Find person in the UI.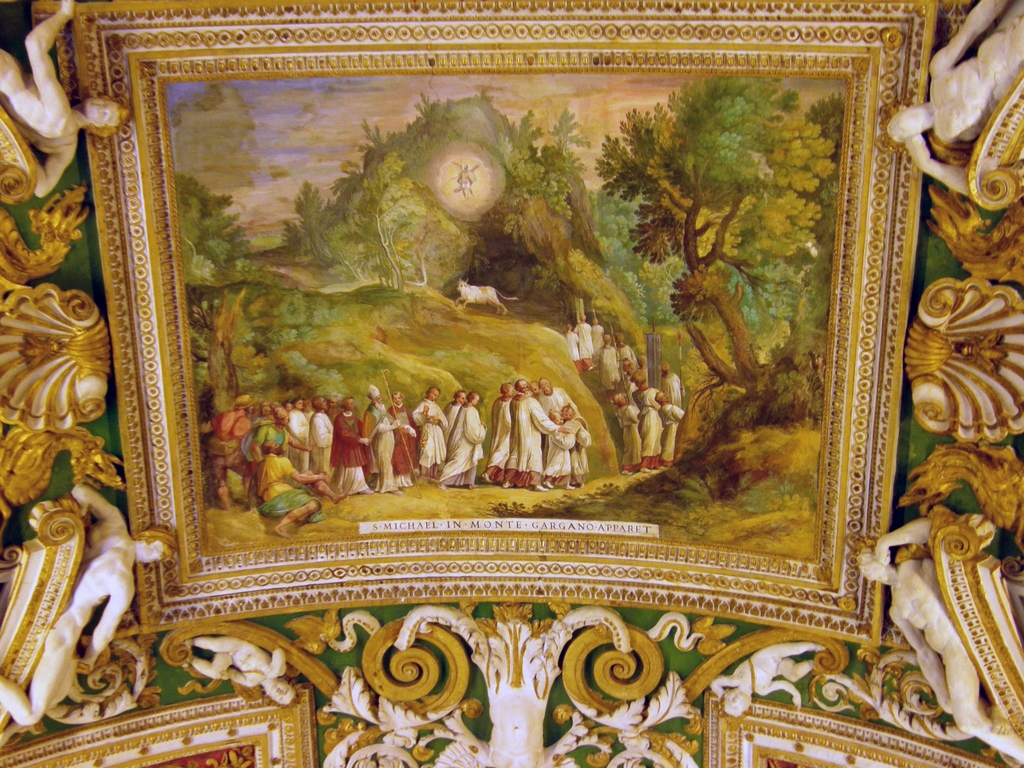
UI element at 0,0,129,199.
